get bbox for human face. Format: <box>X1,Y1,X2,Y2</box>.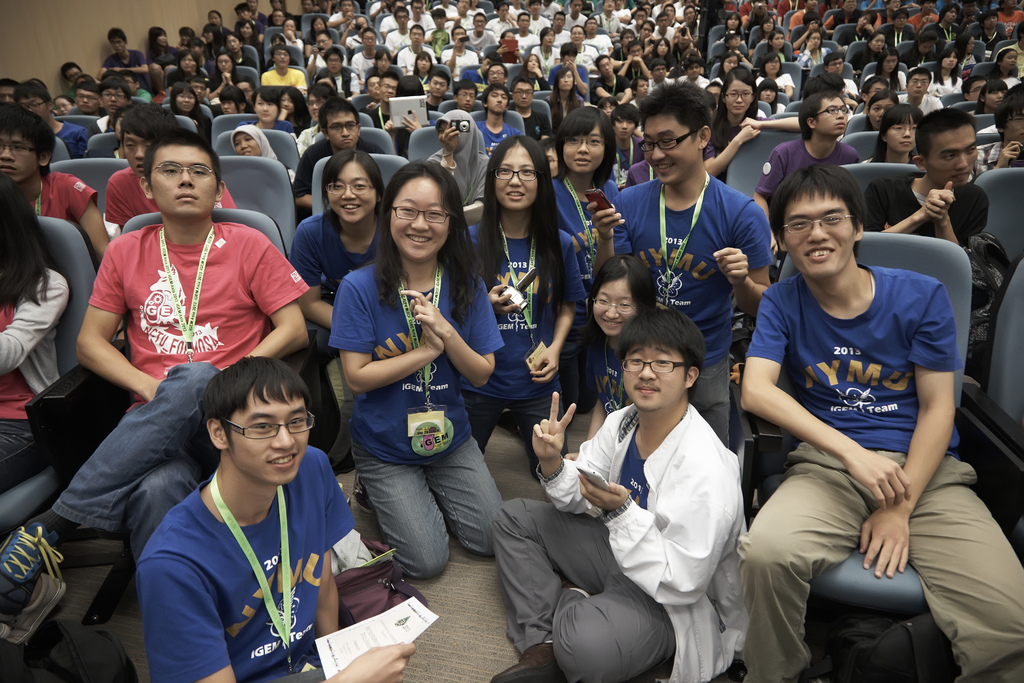
<box>223,385,310,484</box>.
